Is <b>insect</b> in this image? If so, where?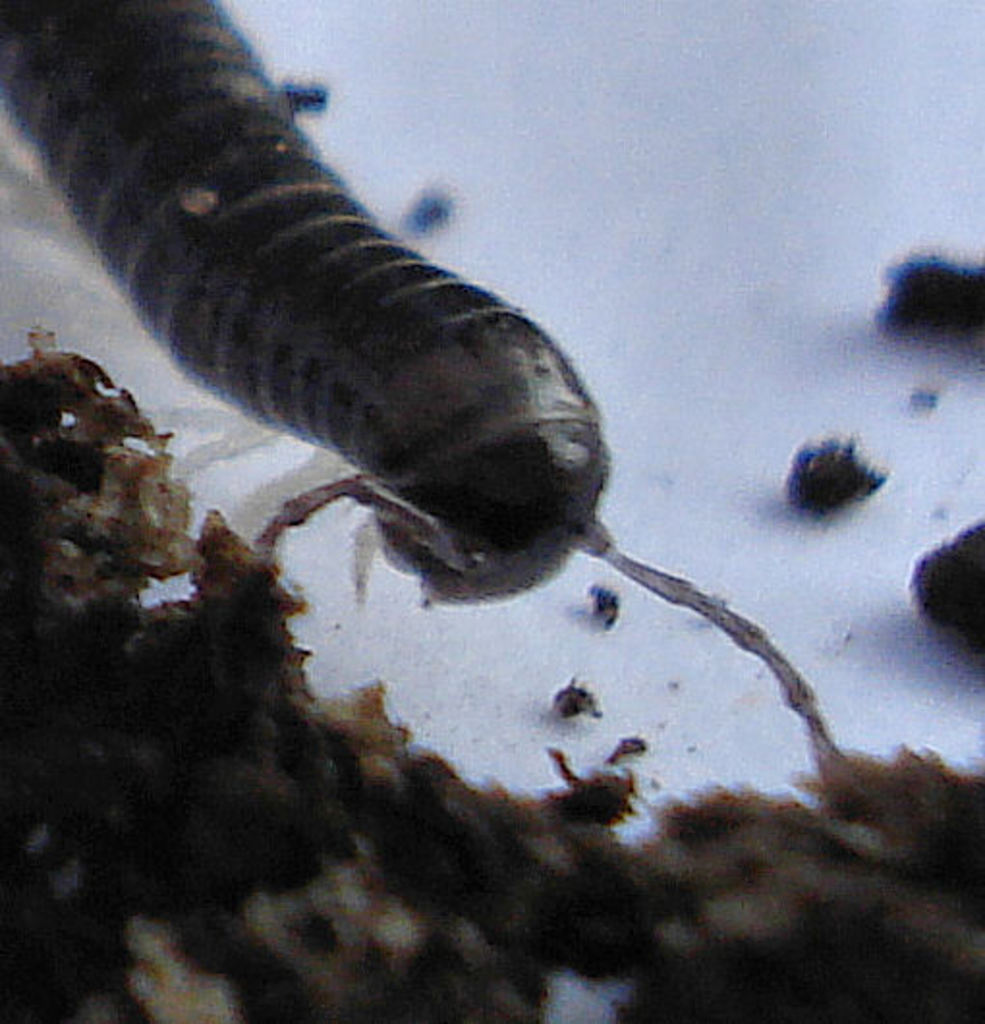
Yes, at 0, 0, 834, 765.
